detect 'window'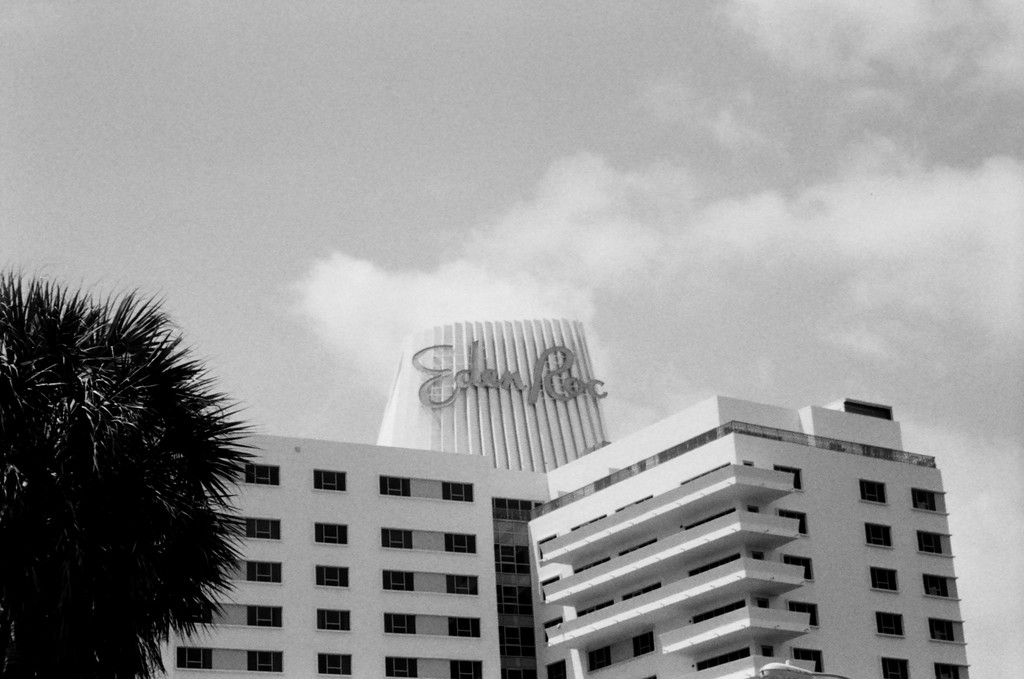
248,651,286,673
